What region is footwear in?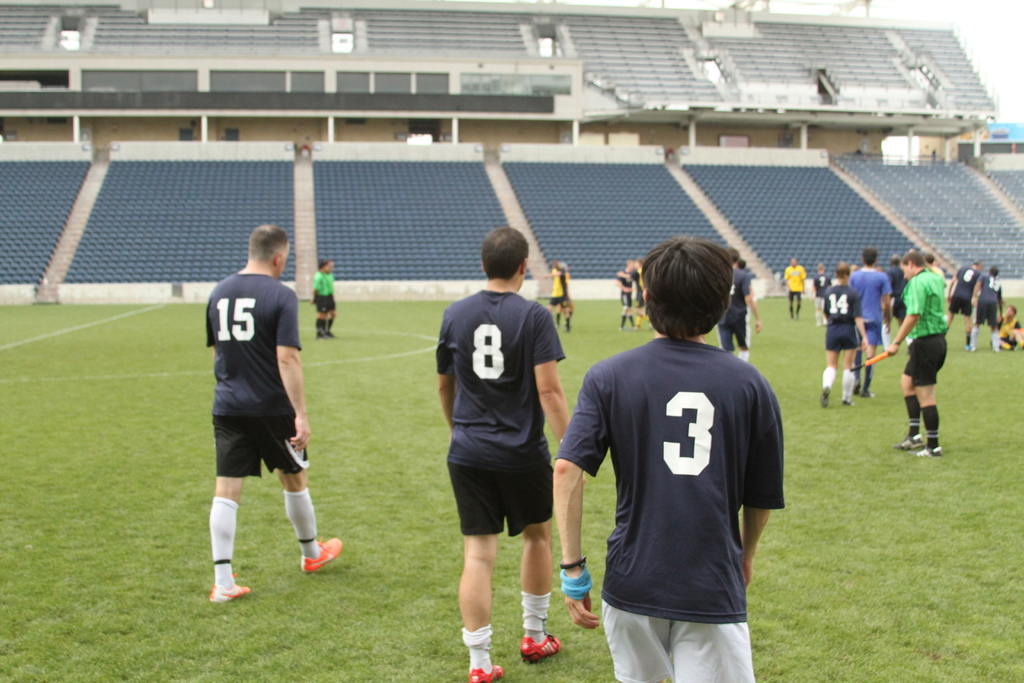
<bbox>299, 536, 340, 570</bbox>.
